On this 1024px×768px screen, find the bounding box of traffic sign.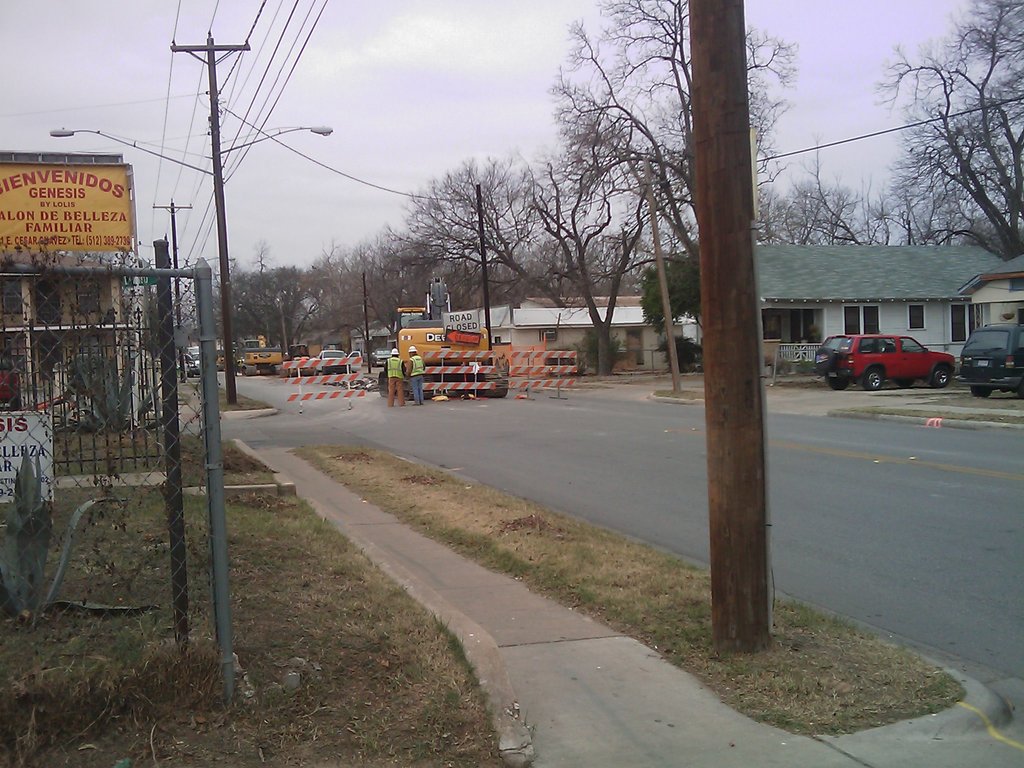
Bounding box: (444, 308, 479, 333).
